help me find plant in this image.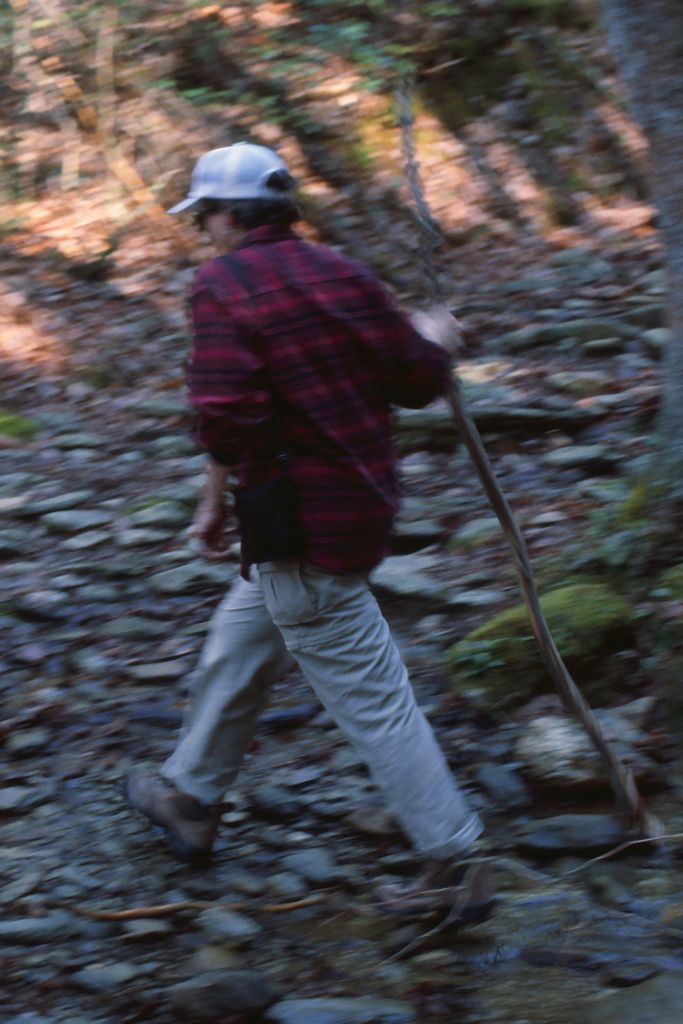
Found it: bbox=(6, 399, 97, 446).
